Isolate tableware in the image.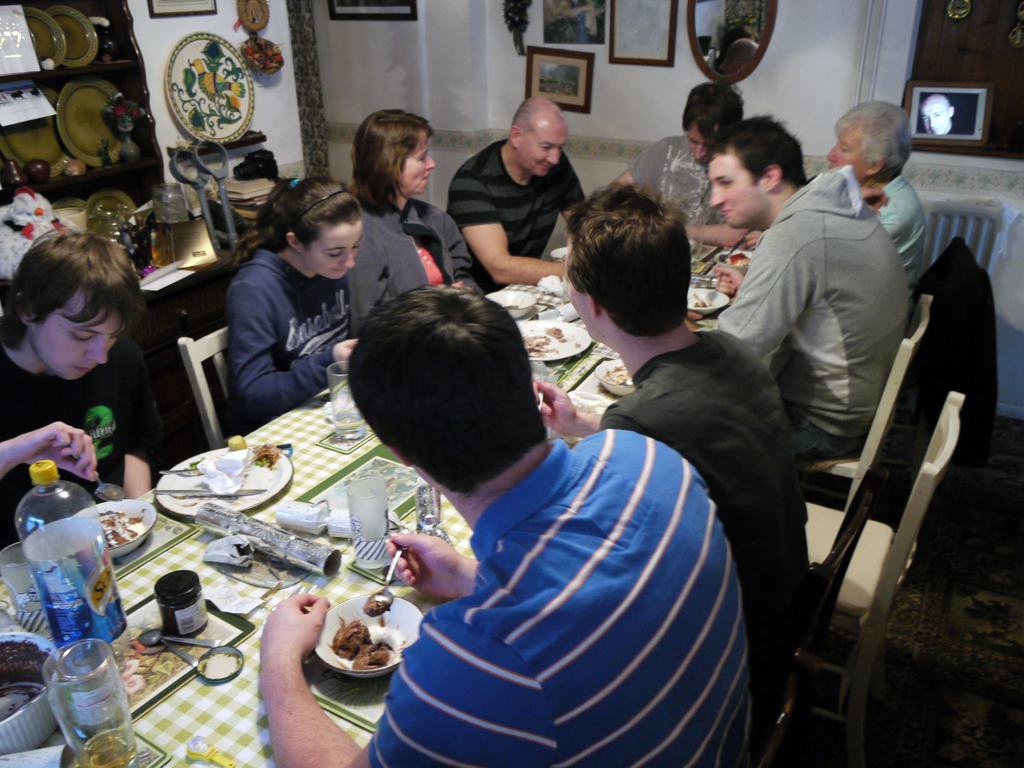
Isolated region: locate(156, 445, 287, 526).
